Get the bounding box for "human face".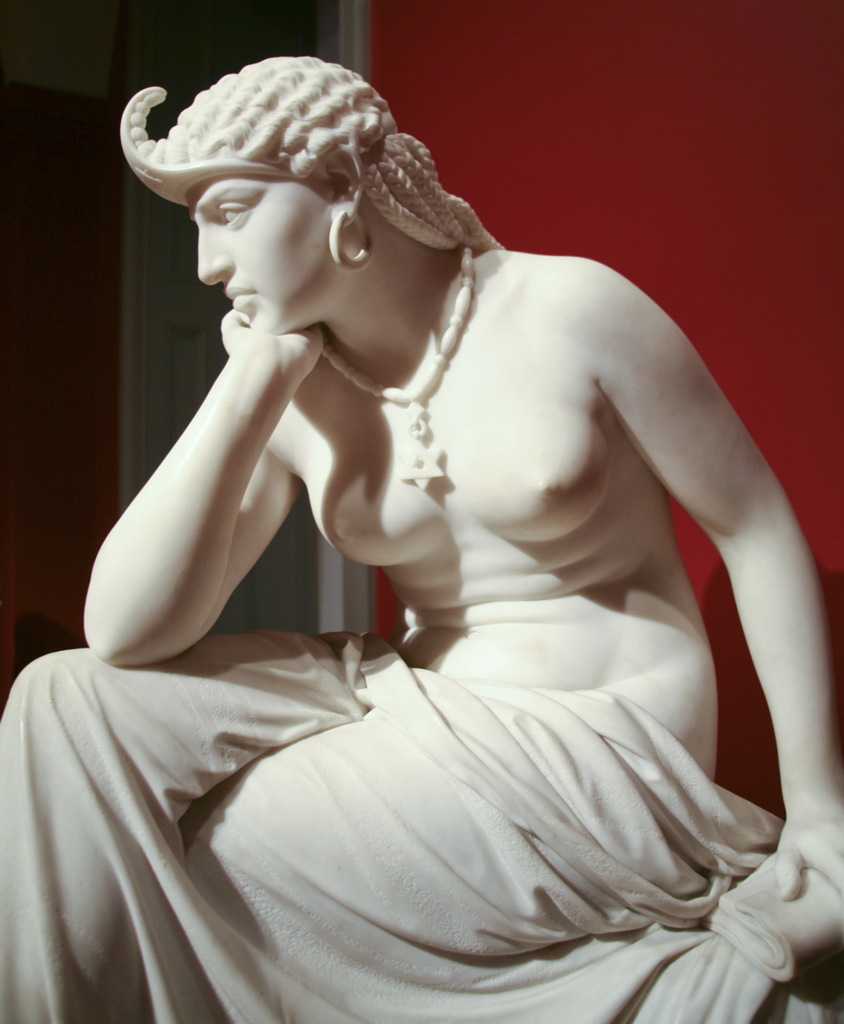
Rect(182, 173, 333, 333).
